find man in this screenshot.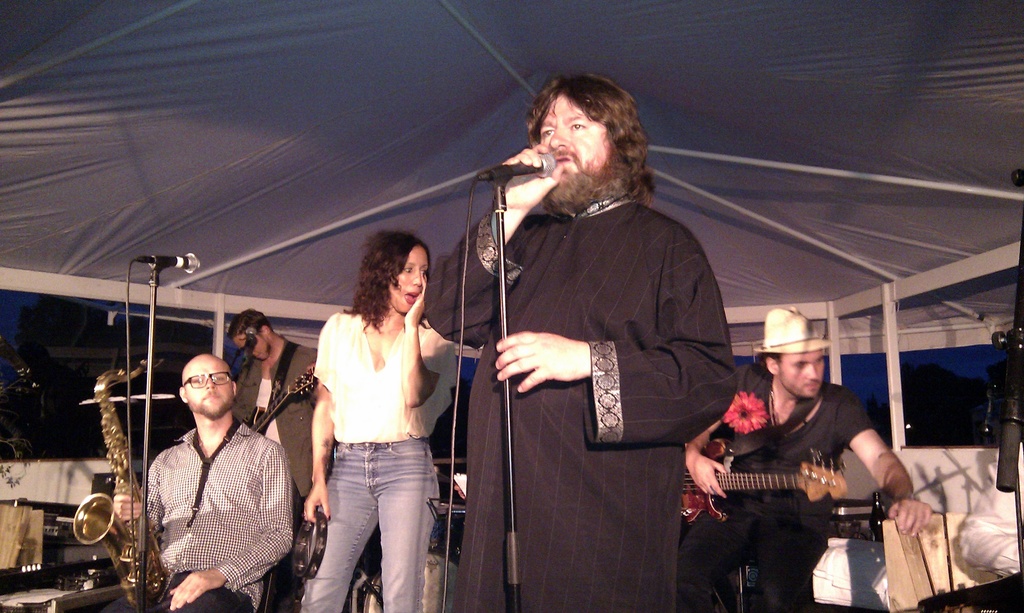
The bounding box for man is select_region(221, 312, 339, 493).
